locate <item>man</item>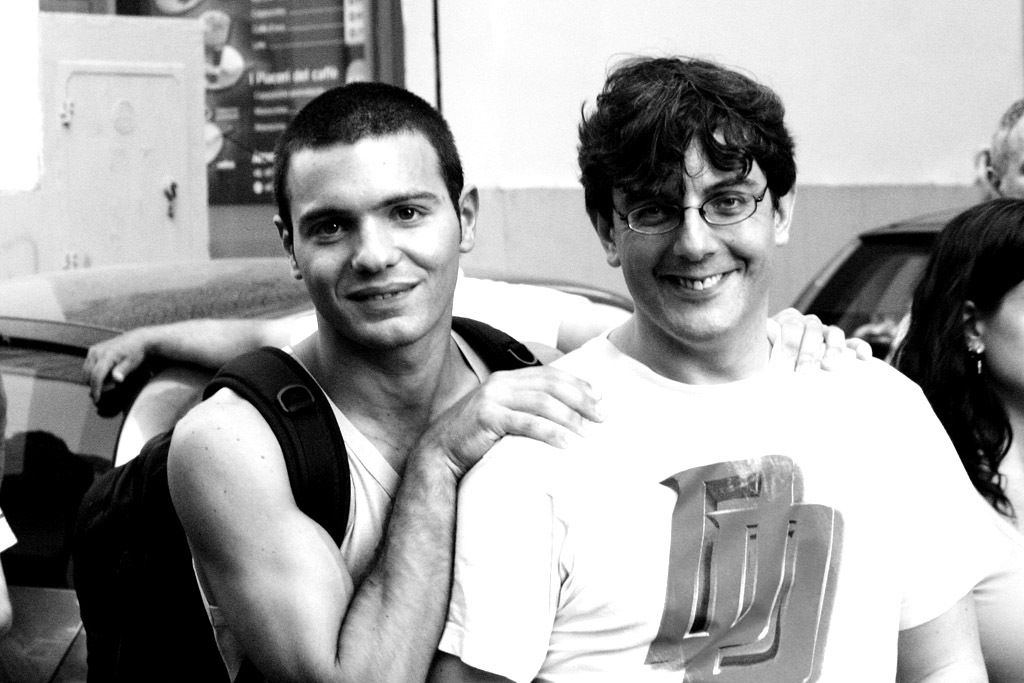
select_region(79, 264, 632, 376)
